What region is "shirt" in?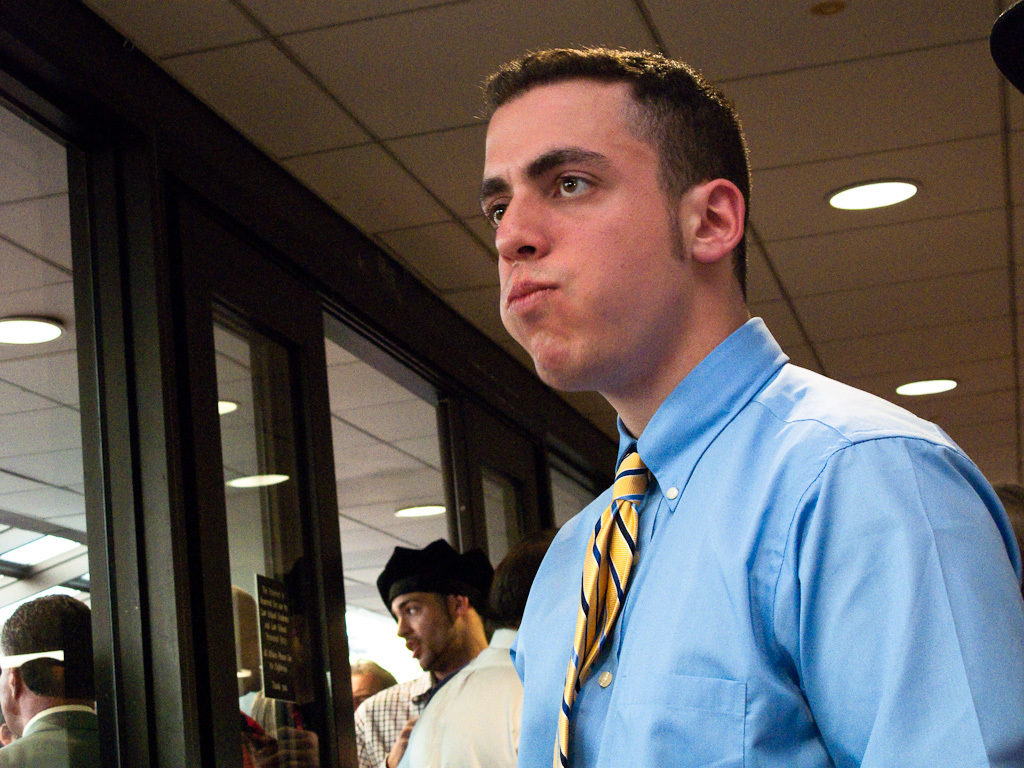
<box>515,315,1023,765</box>.
